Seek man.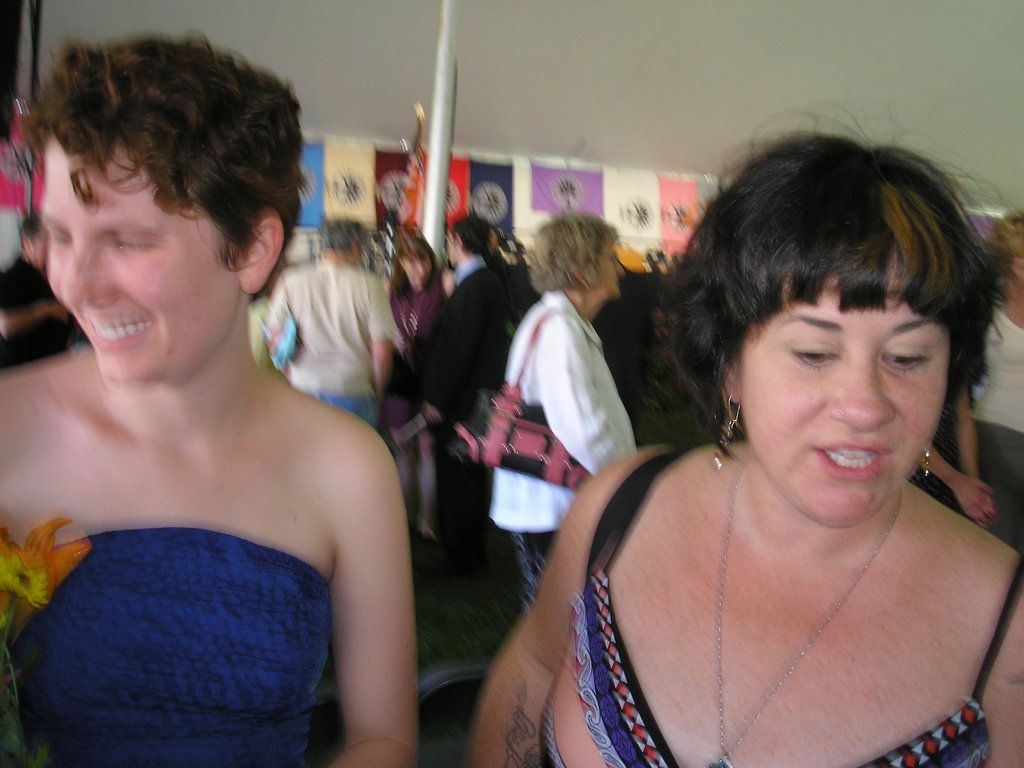
(0,63,408,723).
